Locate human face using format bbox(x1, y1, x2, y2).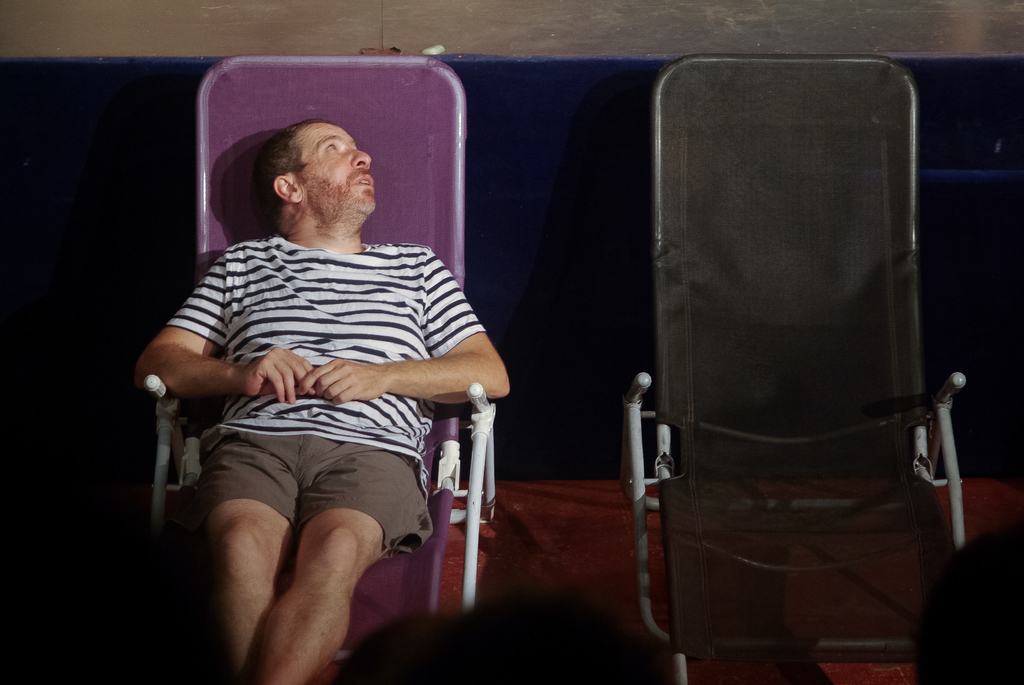
bbox(298, 123, 376, 215).
